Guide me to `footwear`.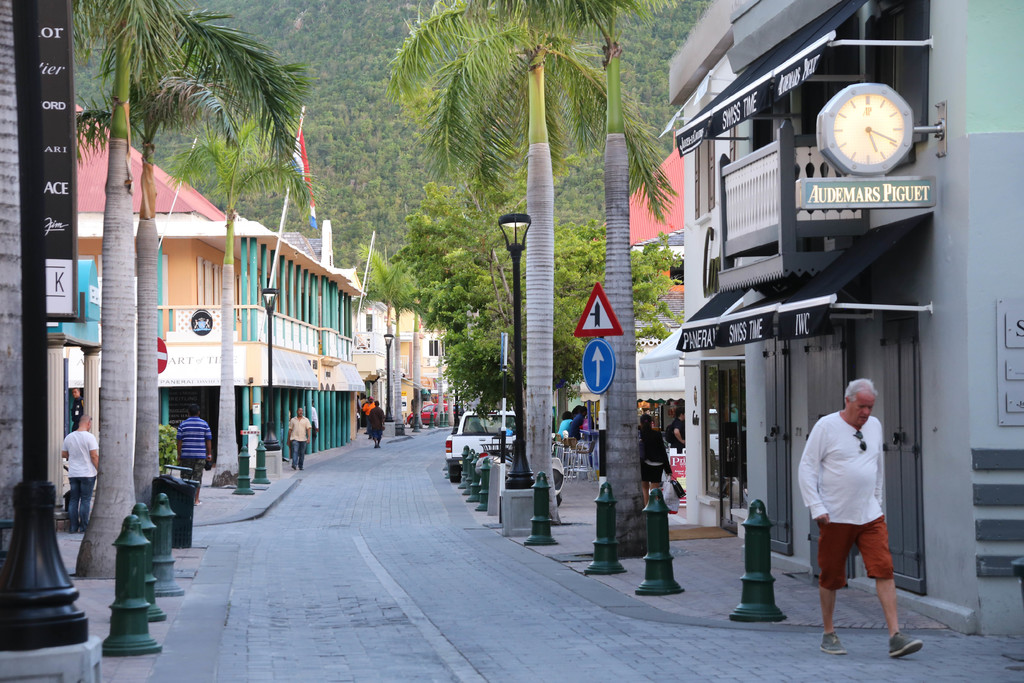
Guidance: l=69, t=524, r=76, b=533.
